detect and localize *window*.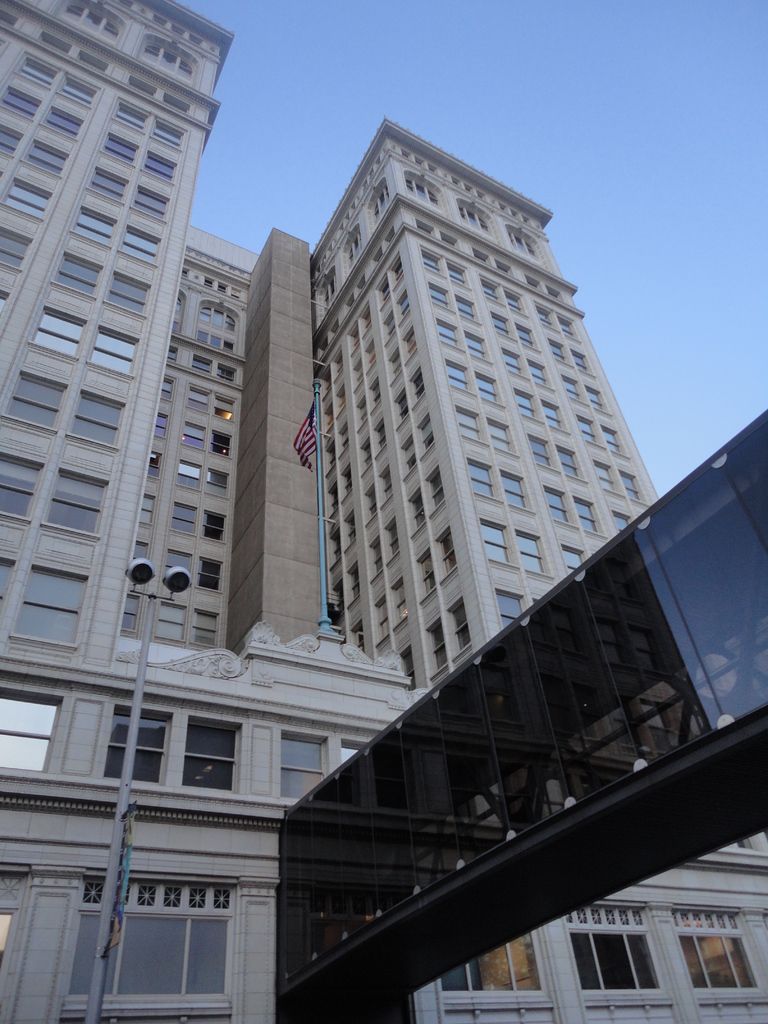
Localized at <box>169,290,188,330</box>.
